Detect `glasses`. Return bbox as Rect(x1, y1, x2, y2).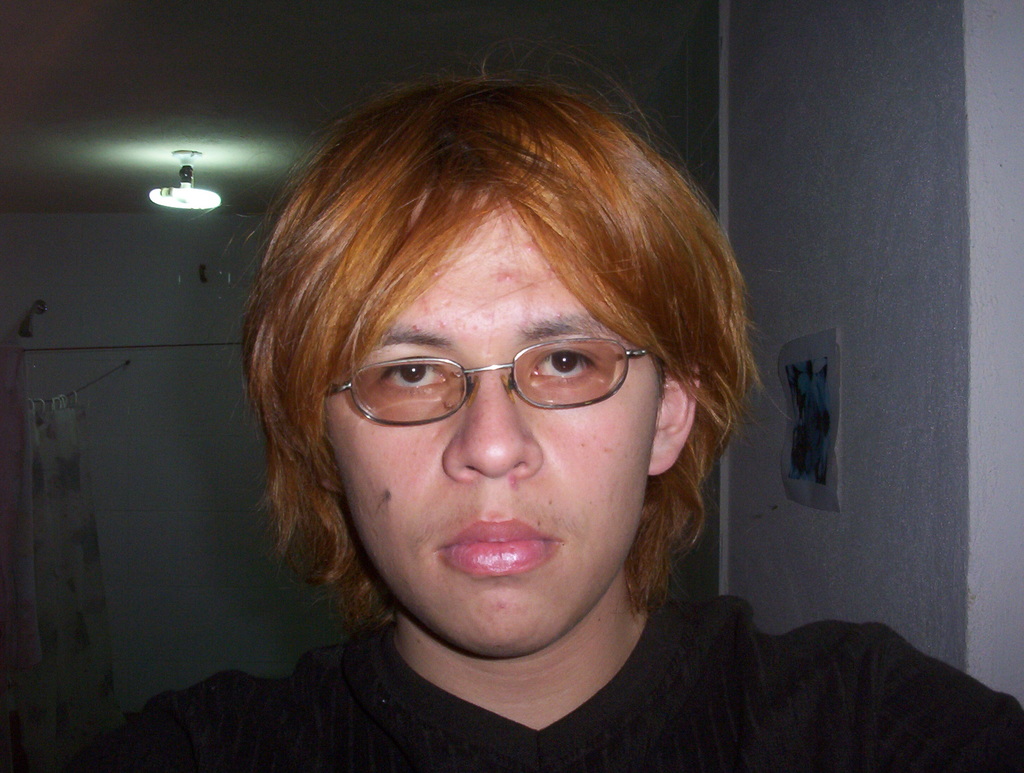
Rect(319, 336, 666, 427).
